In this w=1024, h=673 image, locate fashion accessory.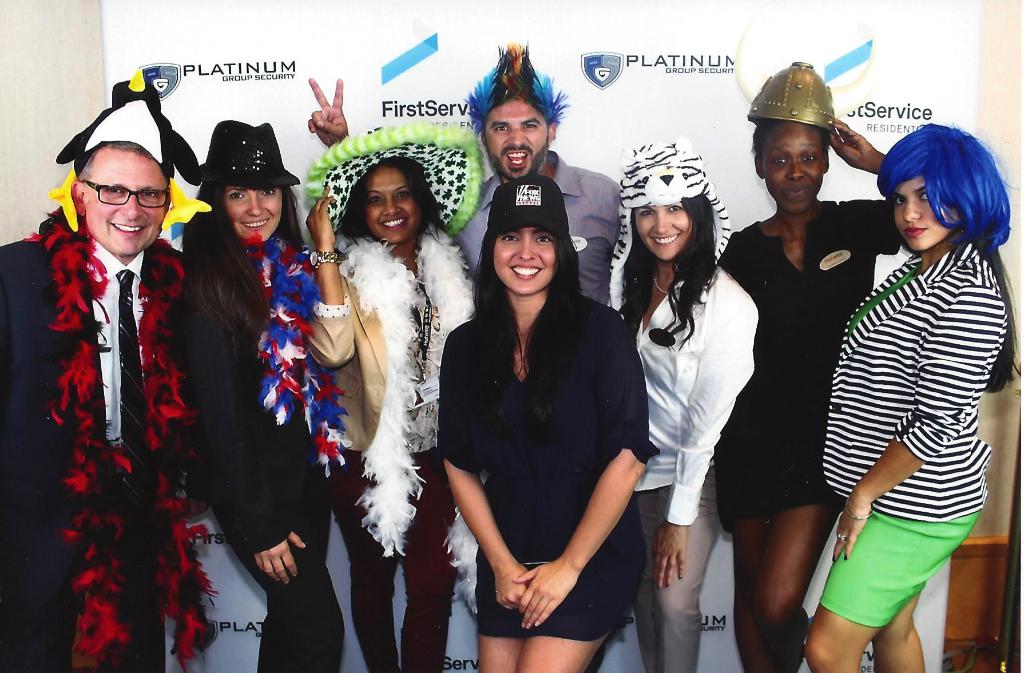
Bounding box: box(461, 41, 569, 127).
